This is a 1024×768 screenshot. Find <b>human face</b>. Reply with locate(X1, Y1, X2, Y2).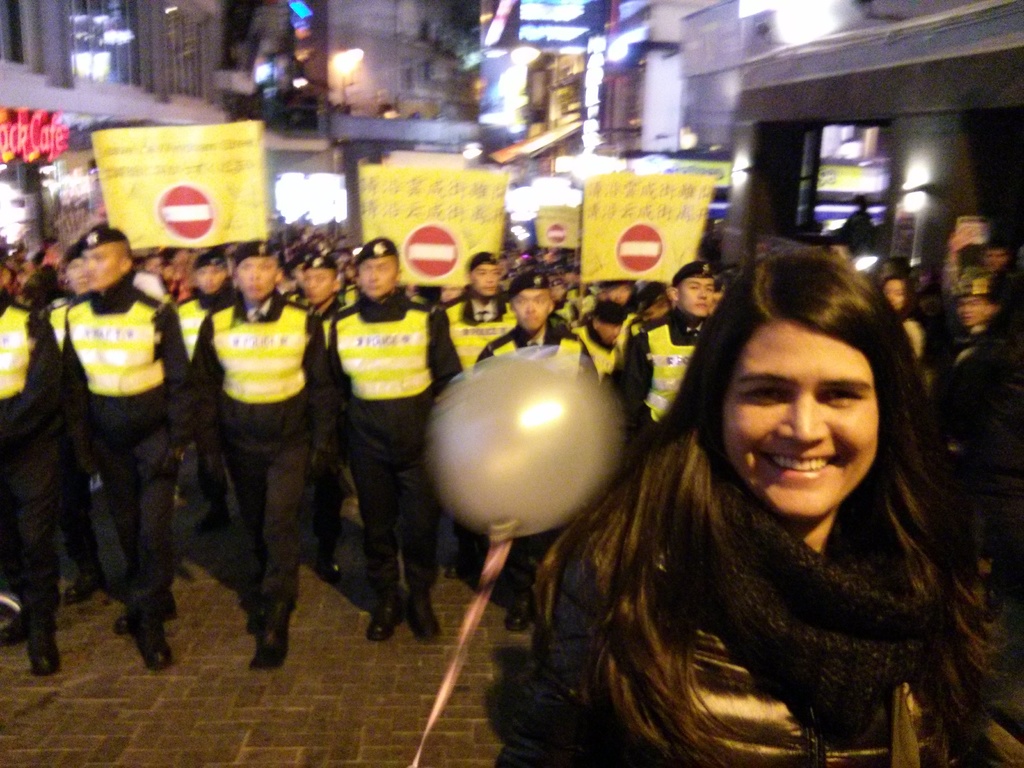
locate(606, 284, 630, 303).
